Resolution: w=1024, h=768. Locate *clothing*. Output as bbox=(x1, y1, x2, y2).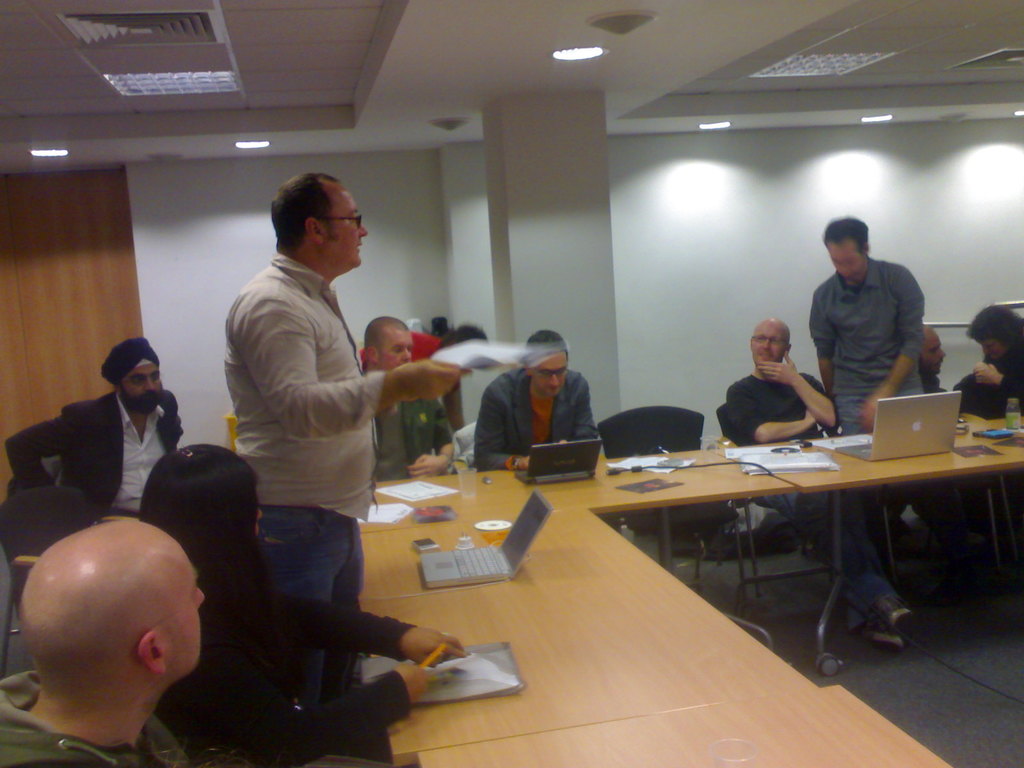
bbox=(362, 364, 454, 481).
